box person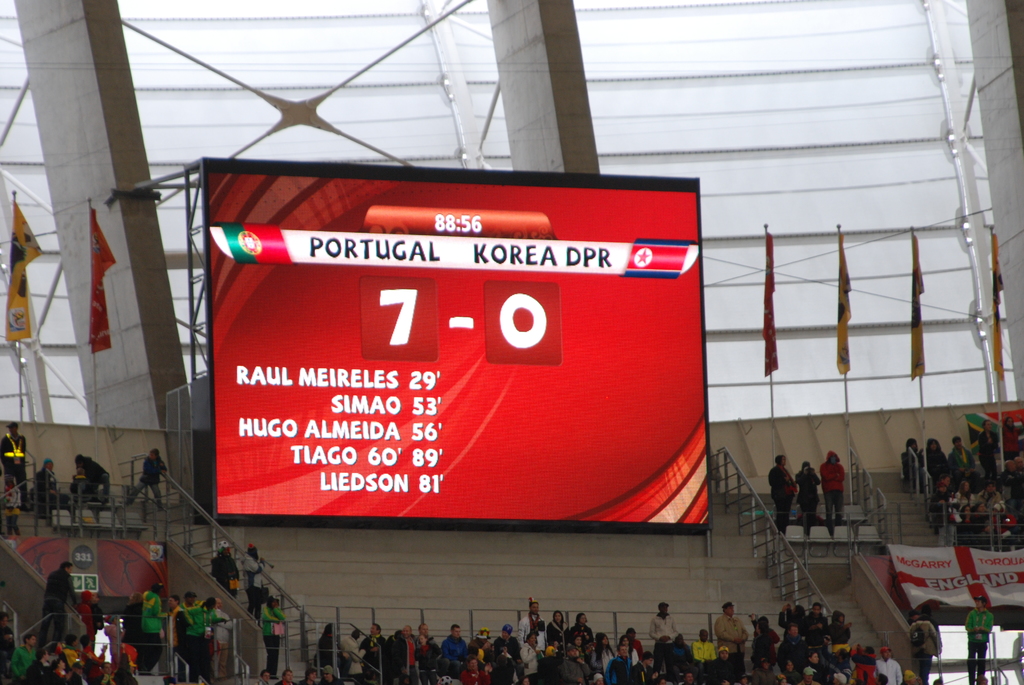
left=709, top=600, right=758, bottom=684
